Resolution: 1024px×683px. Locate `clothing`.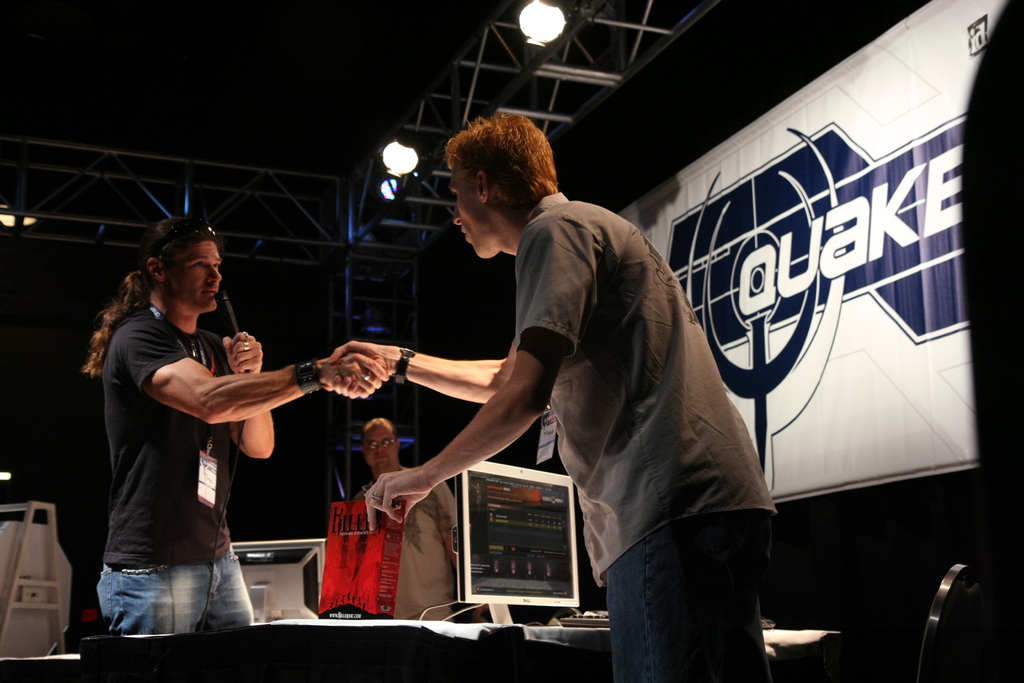
<box>355,466,465,620</box>.
